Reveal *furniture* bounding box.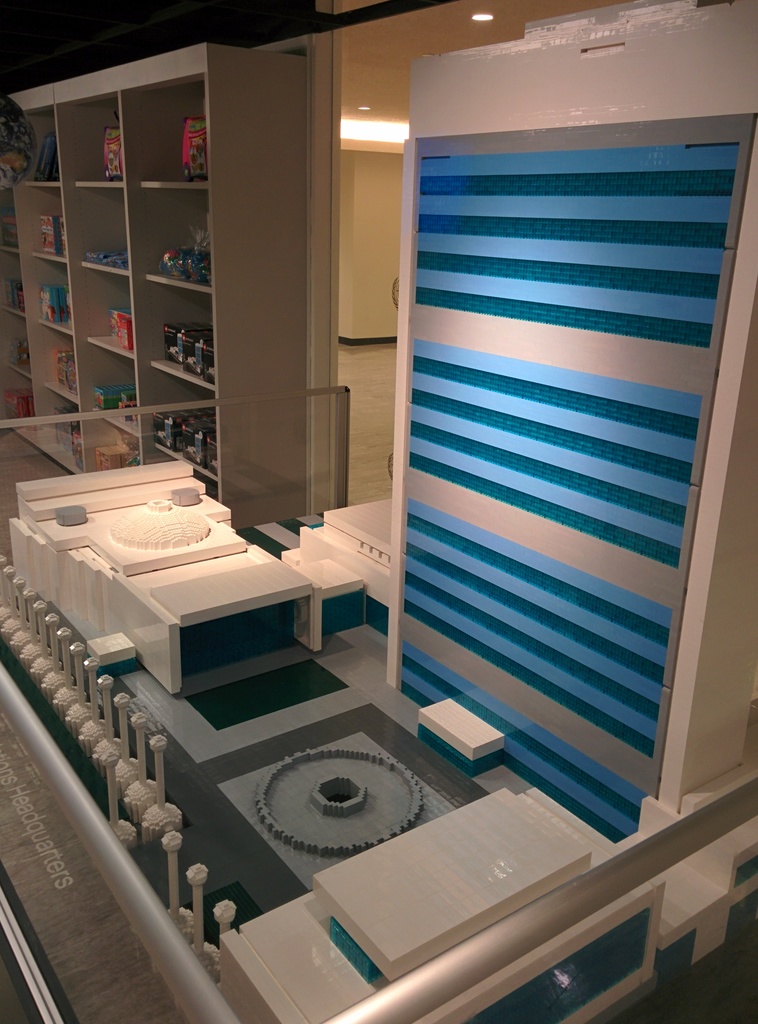
Revealed: [x1=0, y1=44, x2=307, y2=531].
